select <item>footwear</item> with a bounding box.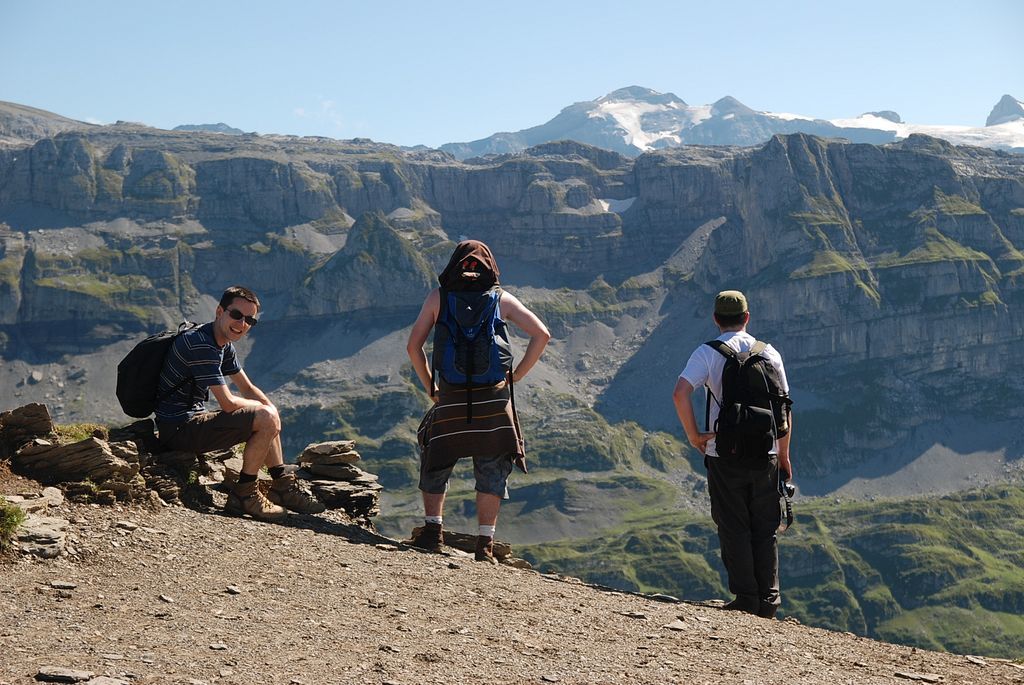
bbox(469, 537, 500, 566).
